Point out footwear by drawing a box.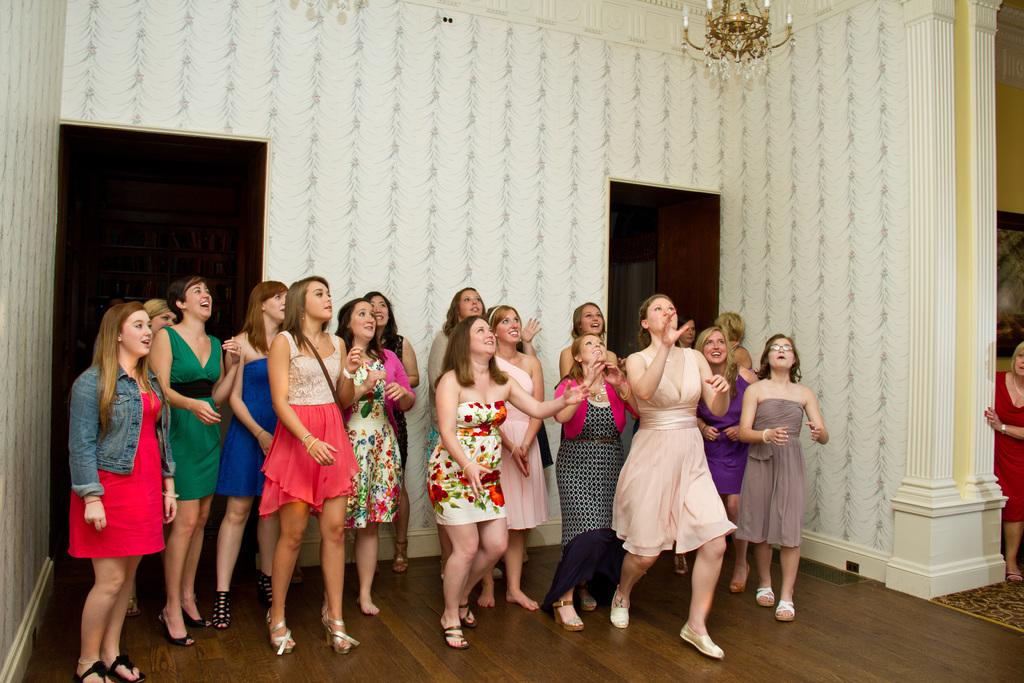
region(439, 559, 445, 579).
